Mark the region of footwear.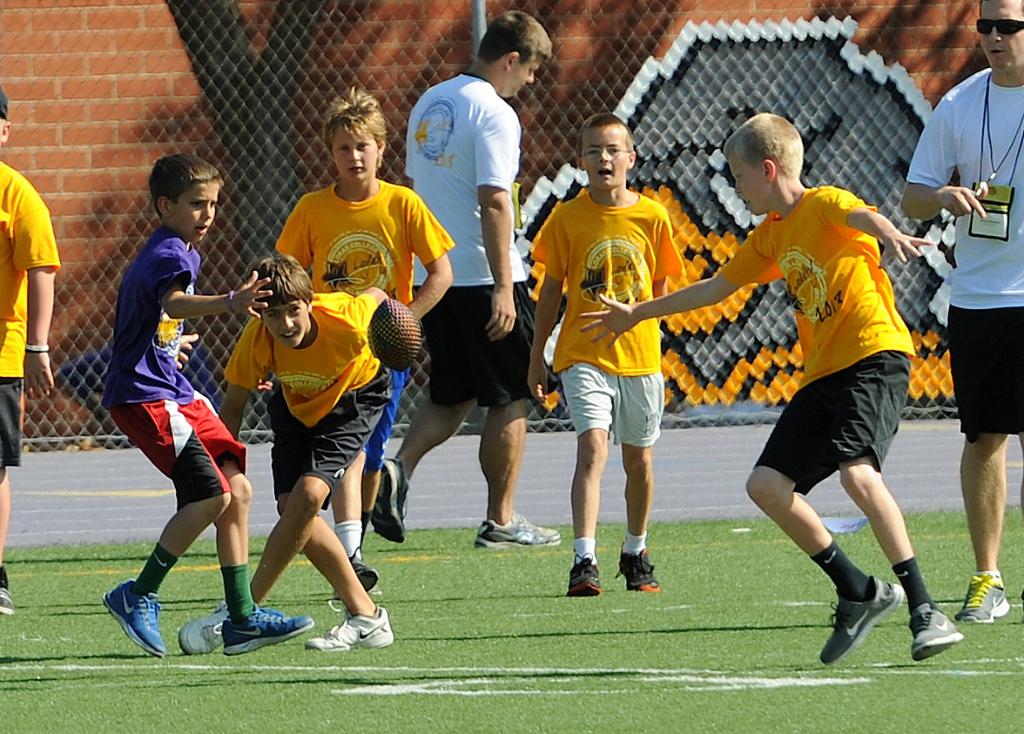
Region: {"x1": 819, "y1": 571, "x2": 902, "y2": 666}.
